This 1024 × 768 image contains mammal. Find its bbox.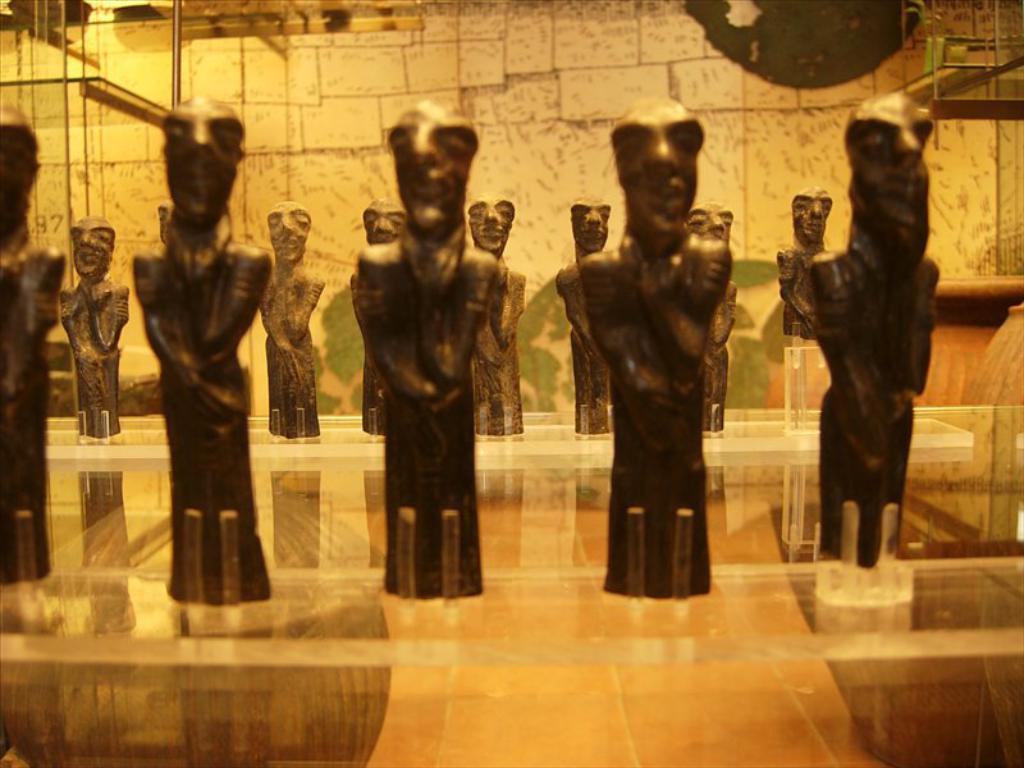
<bbox>558, 91, 726, 599</bbox>.
